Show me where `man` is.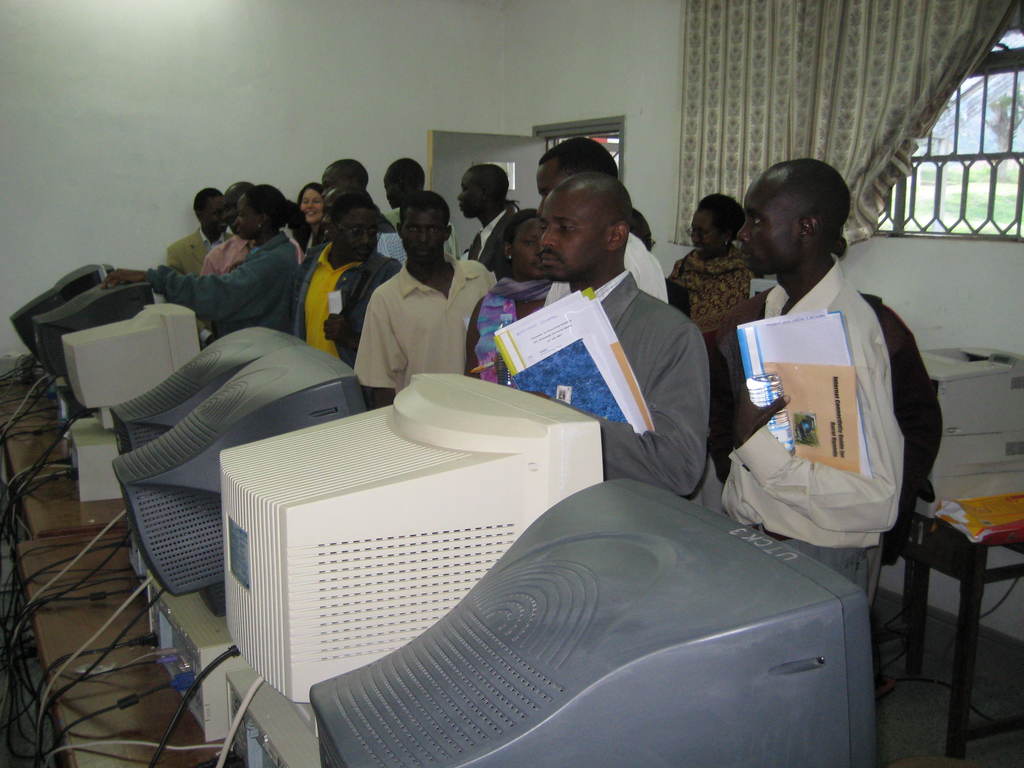
`man` is at 169/190/239/344.
